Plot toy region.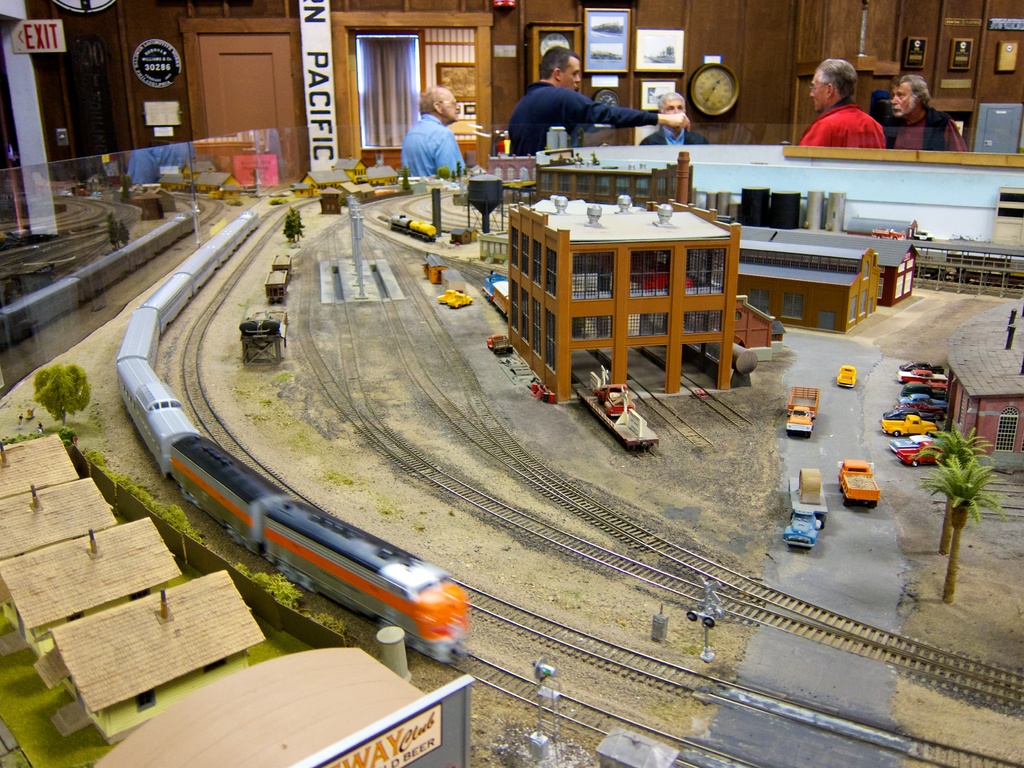
Plotted at <box>900,356,954,389</box>.
